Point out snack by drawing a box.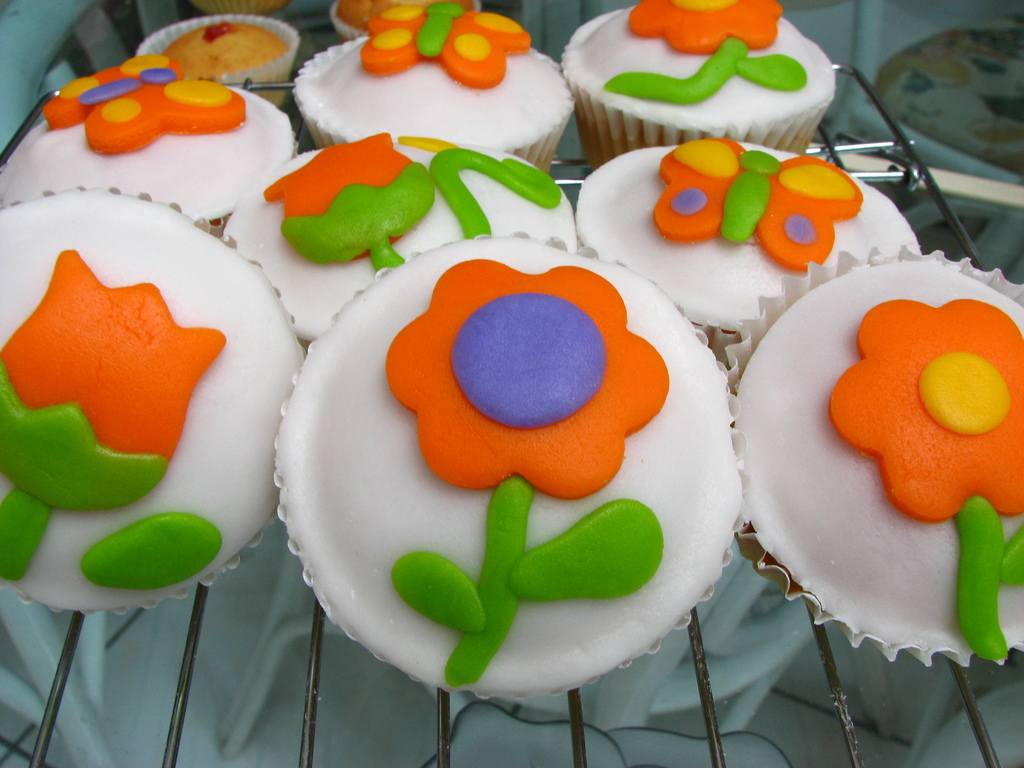
(left=737, top=239, right=1023, bottom=669).
